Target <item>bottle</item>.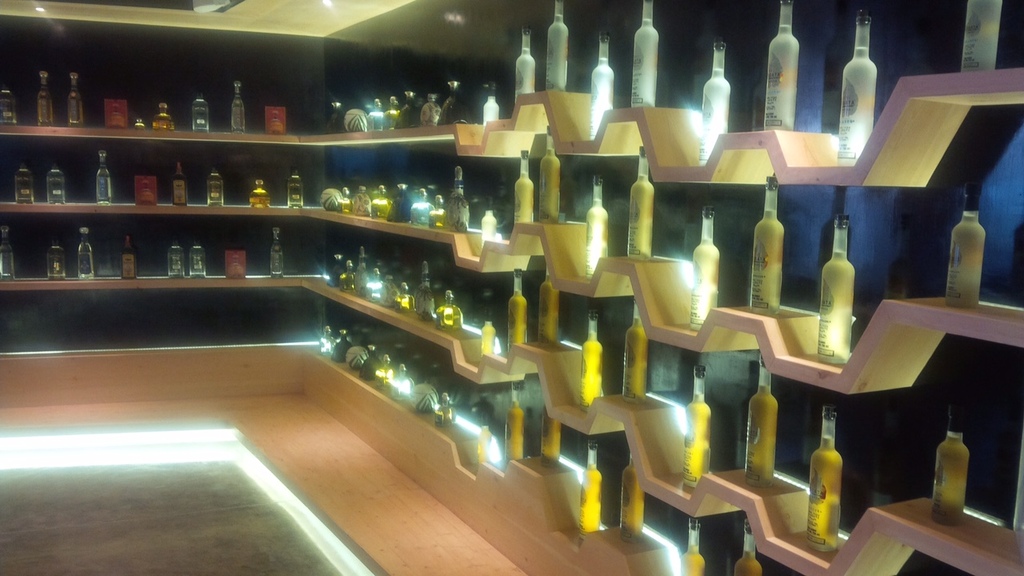
Target region: (448, 166, 469, 236).
